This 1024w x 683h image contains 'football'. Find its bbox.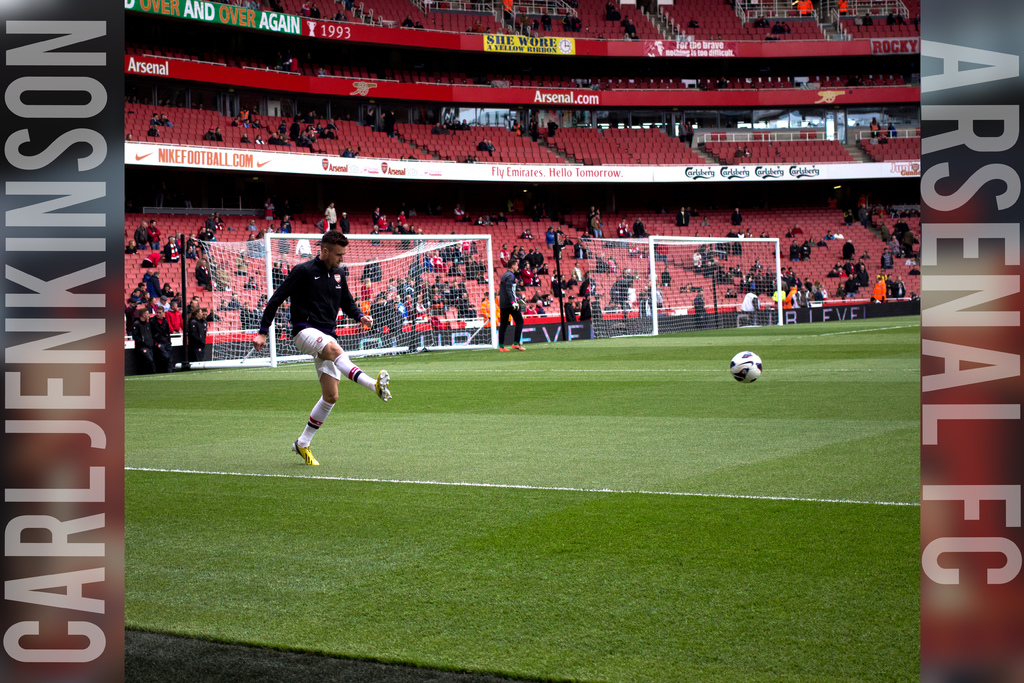
[left=728, top=348, right=763, bottom=383].
